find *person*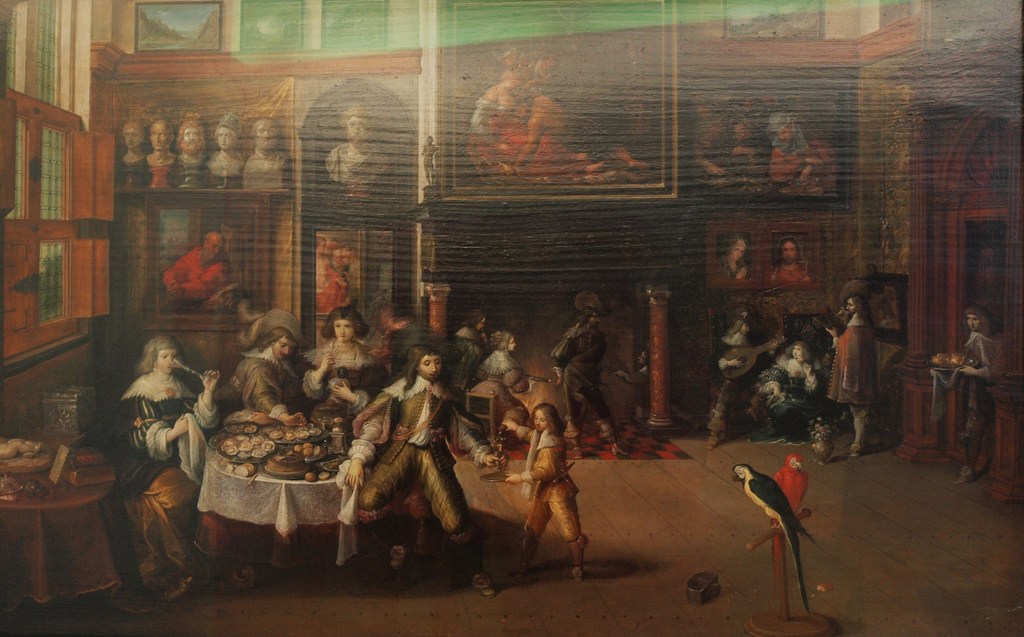
[244,117,290,188]
